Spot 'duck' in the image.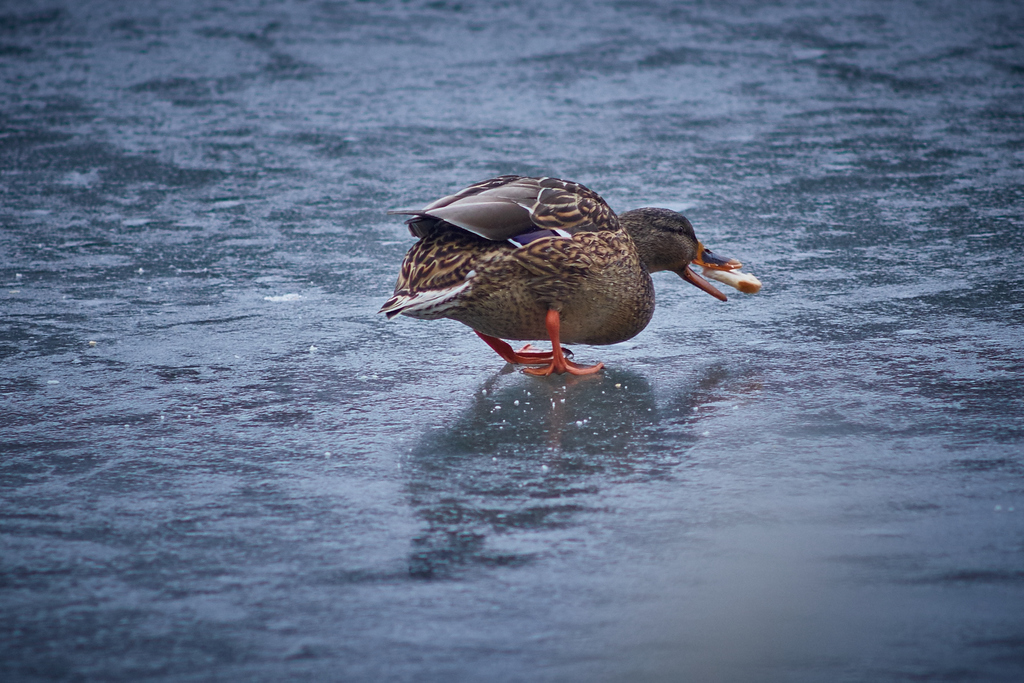
'duck' found at [x1=396, y1=168, x2=758, y2=389].
